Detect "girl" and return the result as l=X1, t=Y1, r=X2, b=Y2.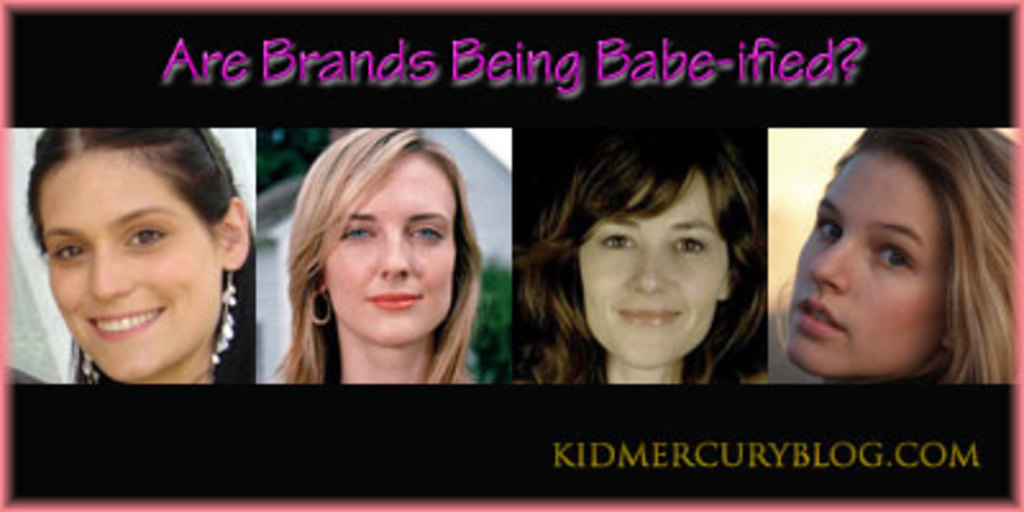
l=499, t=133, r=788, b=399.
